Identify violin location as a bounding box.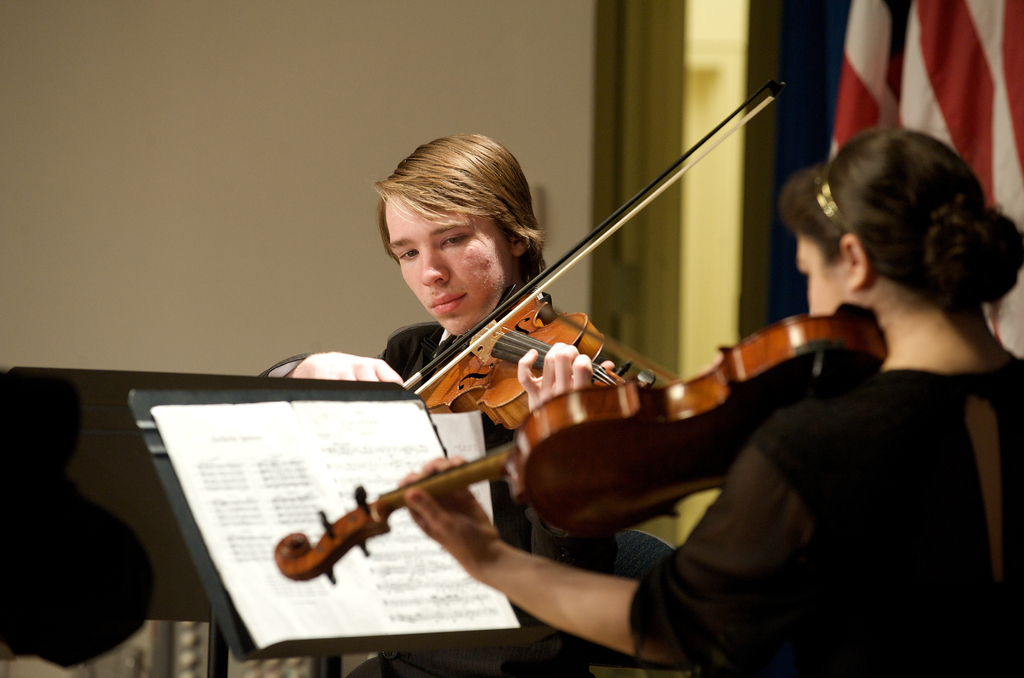
pyautogui.locateOnScreen(269, 289, 888, 588).
